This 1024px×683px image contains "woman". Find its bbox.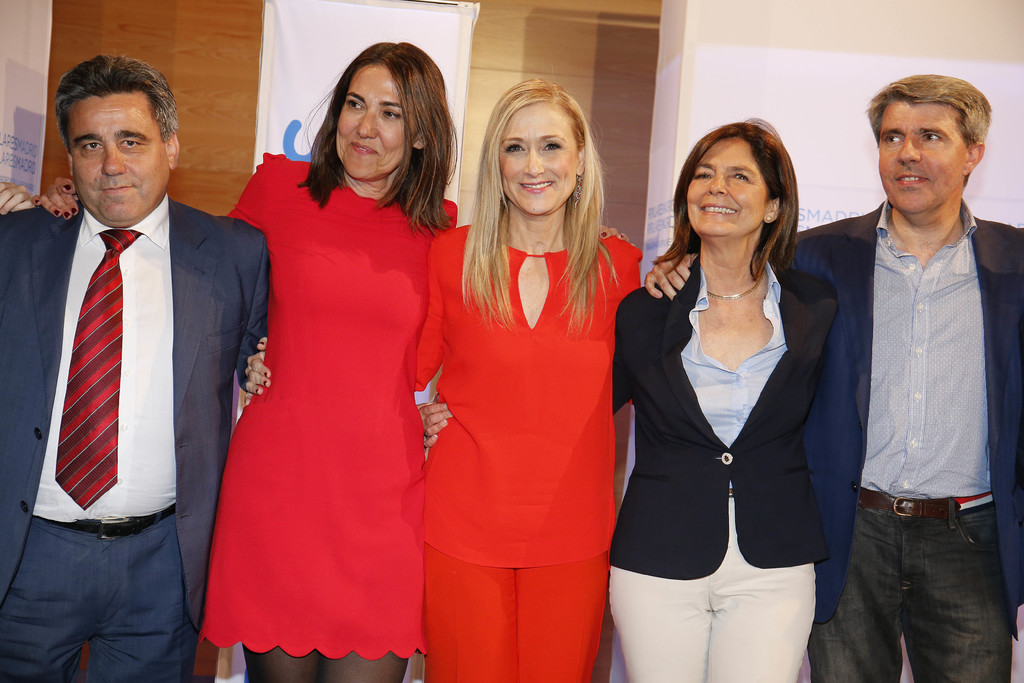
detection(628, 126, 853, 669).
